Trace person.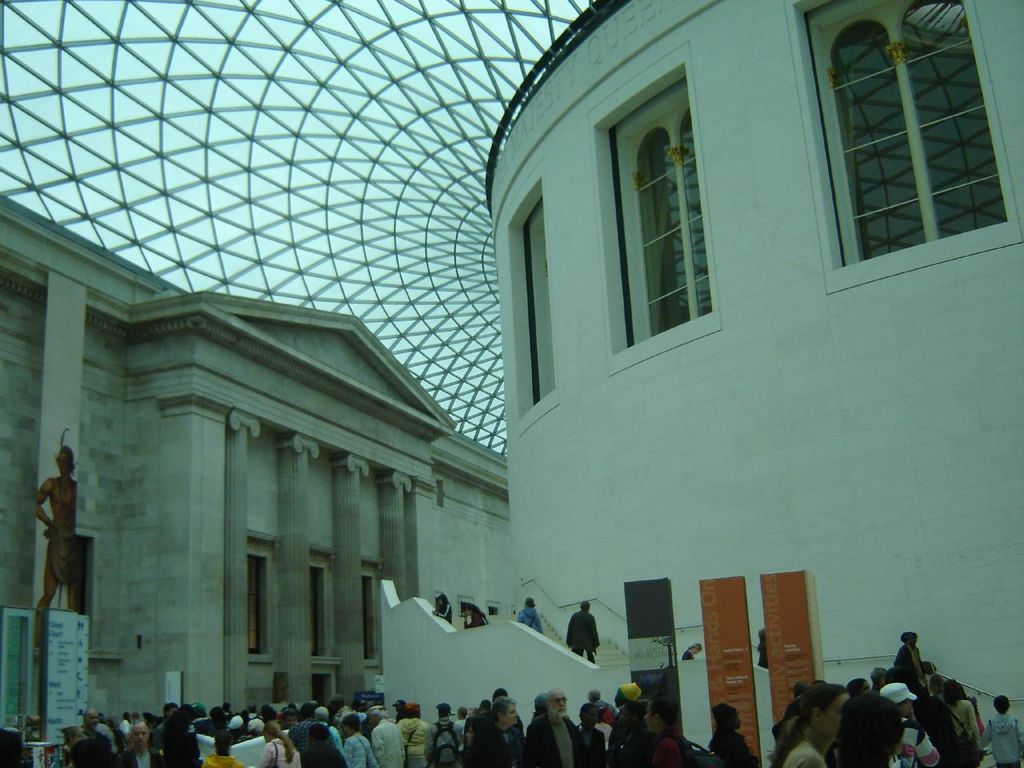
Traced to region(533, 690, 587, 766).
